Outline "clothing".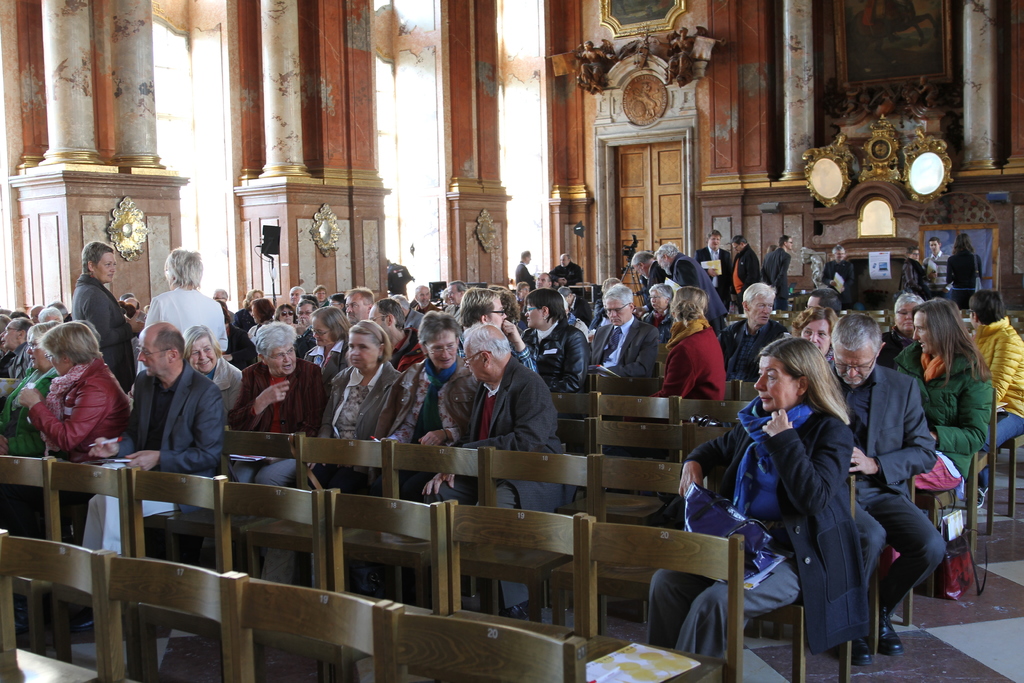
Outline: BBox(510, 265, 531, 283).
